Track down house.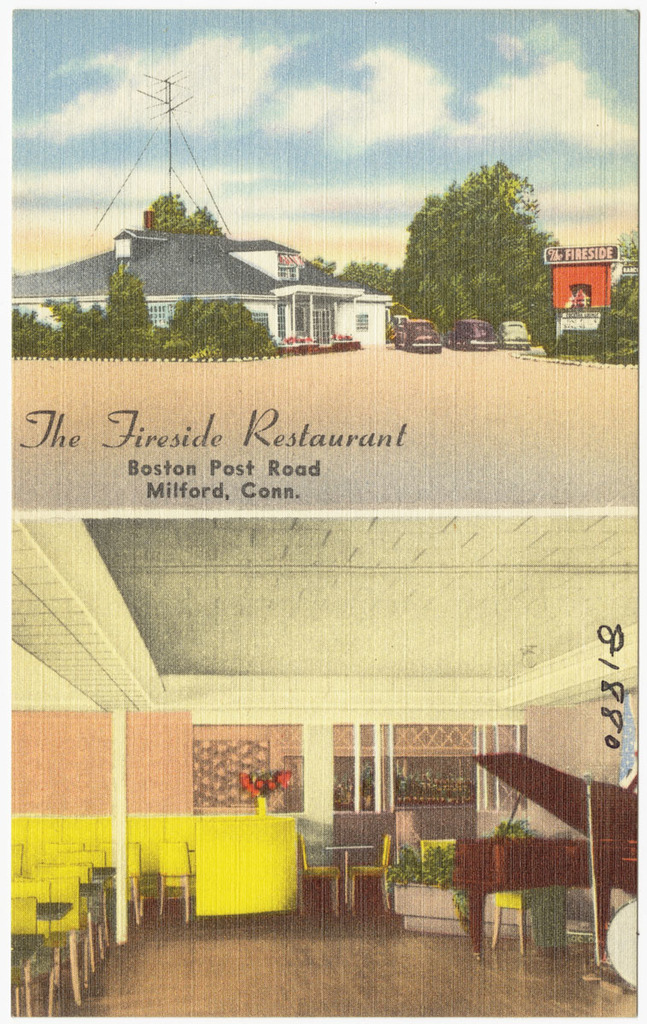
Tracked to <region>14, 201, 399, 355</region>.
